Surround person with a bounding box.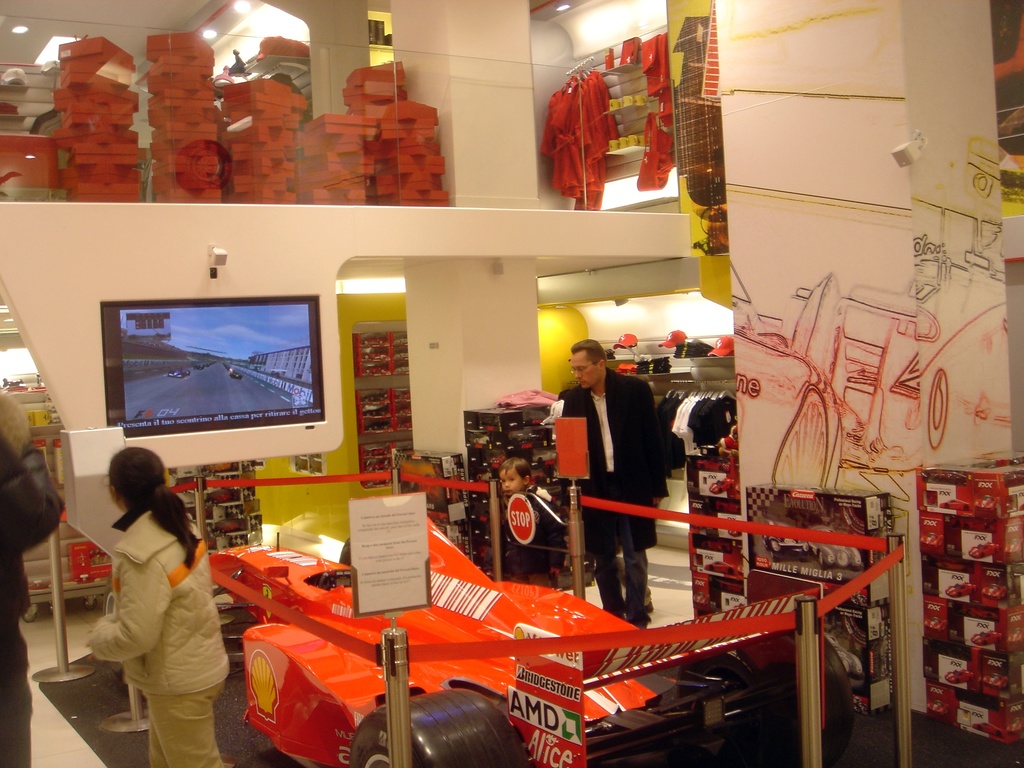
{"left": 497, "top": 459, "right": 557, "bottom": 584}.
